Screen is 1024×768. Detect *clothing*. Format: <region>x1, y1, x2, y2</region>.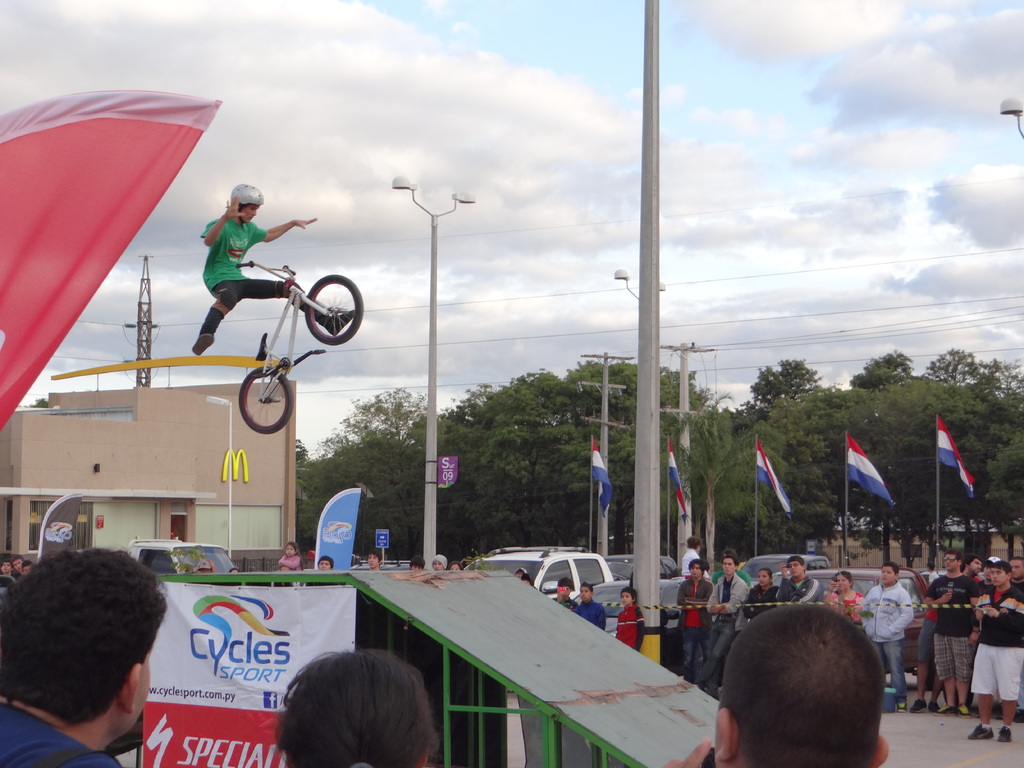
<region>676, 578, 708, 680</region>.
